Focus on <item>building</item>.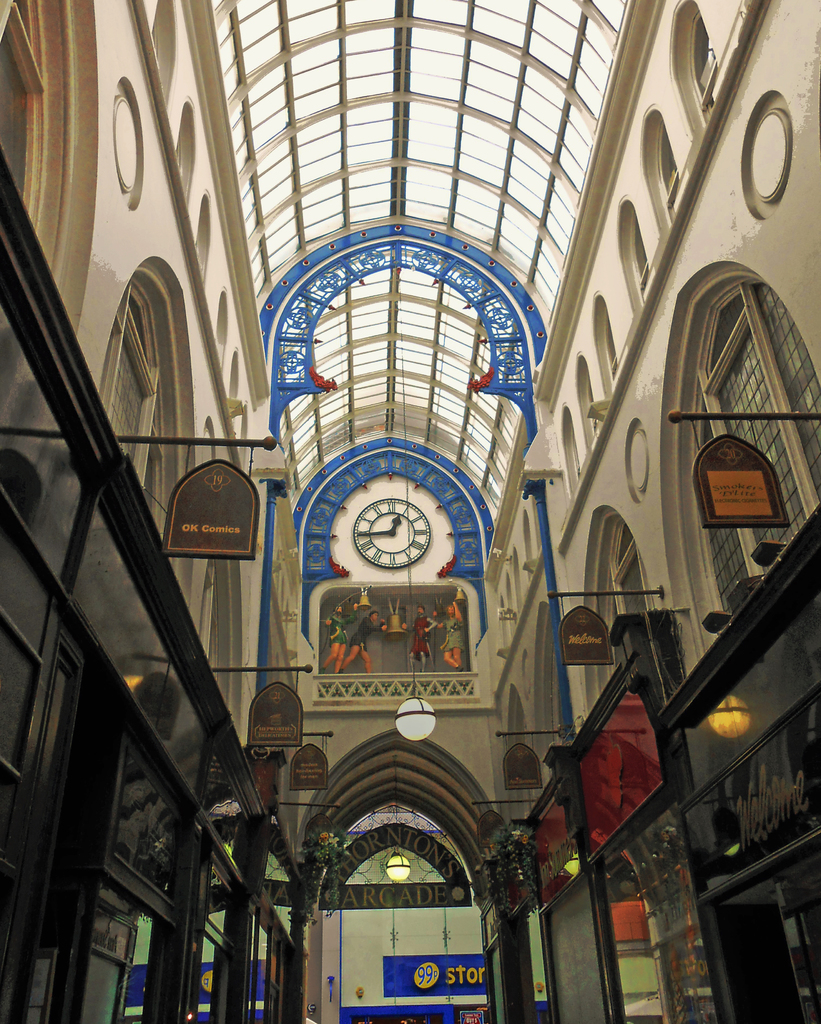
Focused at locate(0, 0, 820, 1023).
